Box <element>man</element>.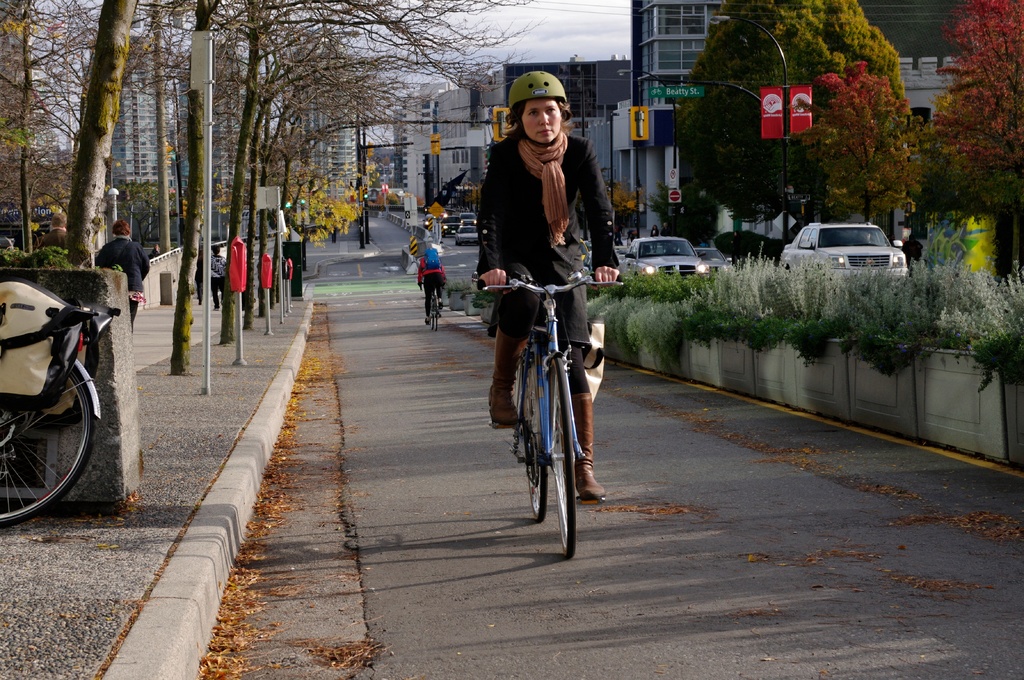
bbox(37, 203, 77, 257).
